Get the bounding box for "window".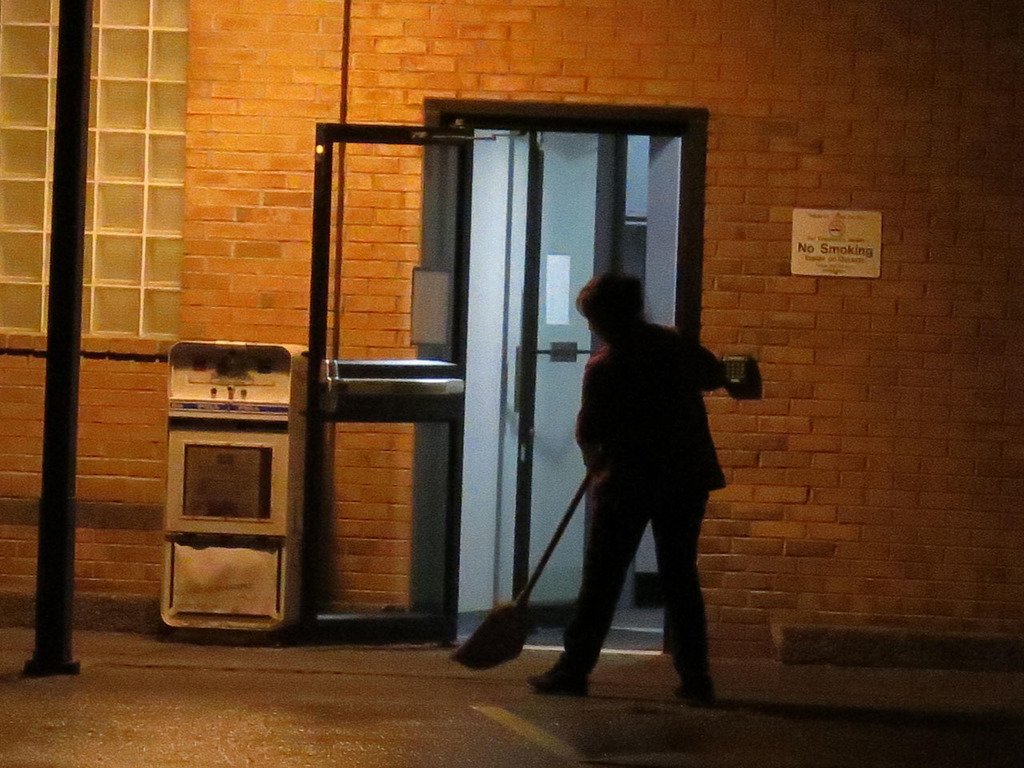
[79,0,186,333].
